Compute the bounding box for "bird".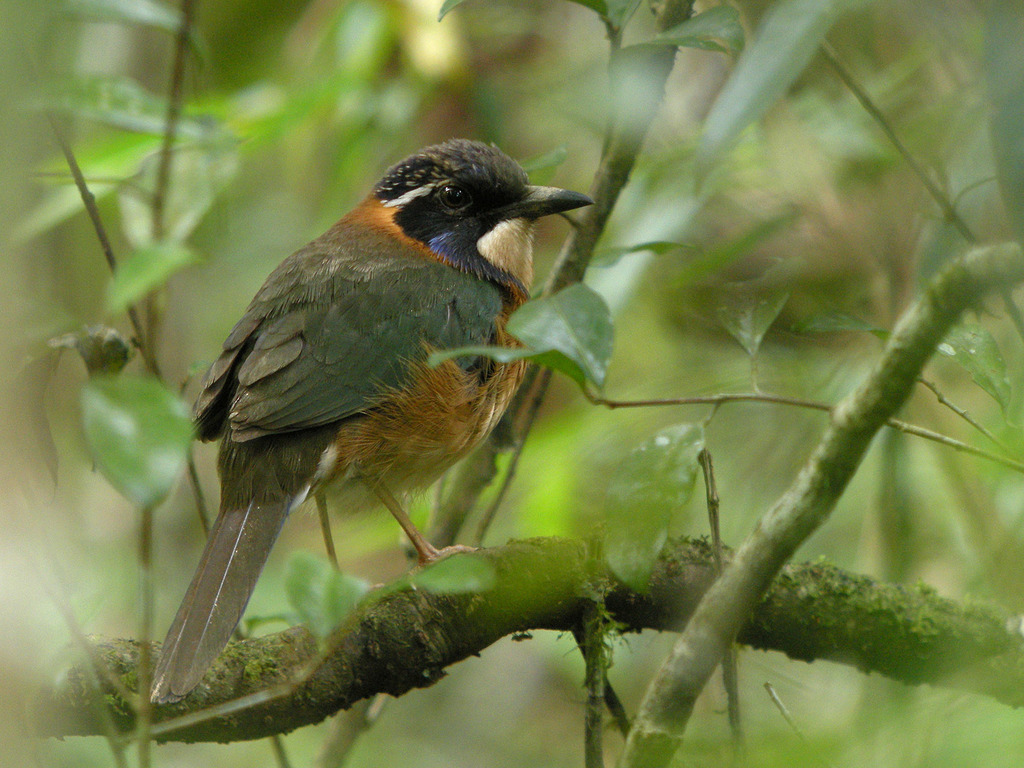
box(150, 164, 584, 673).
